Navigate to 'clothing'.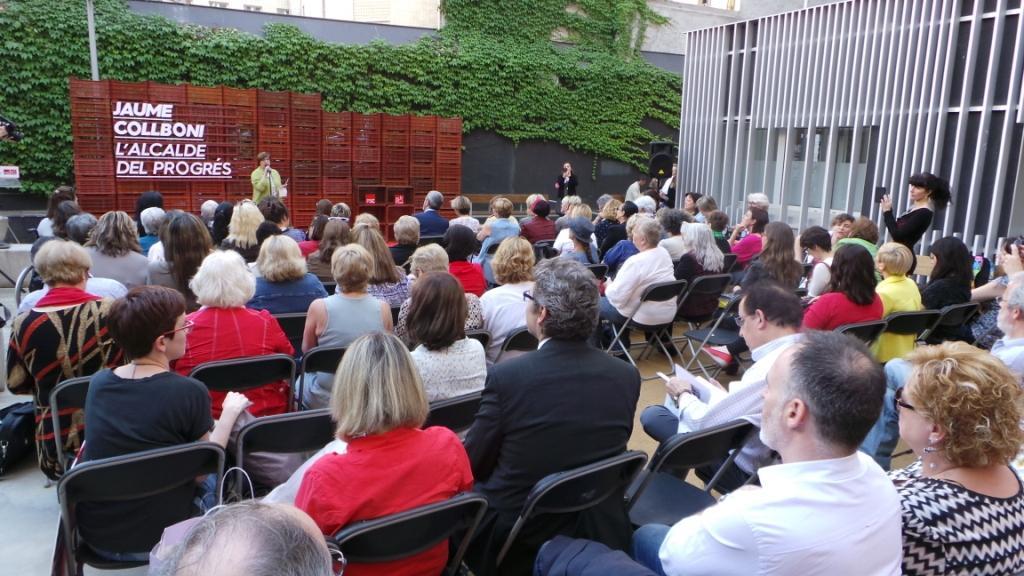
Navigation target: <box>523,216,561,245</box>.
